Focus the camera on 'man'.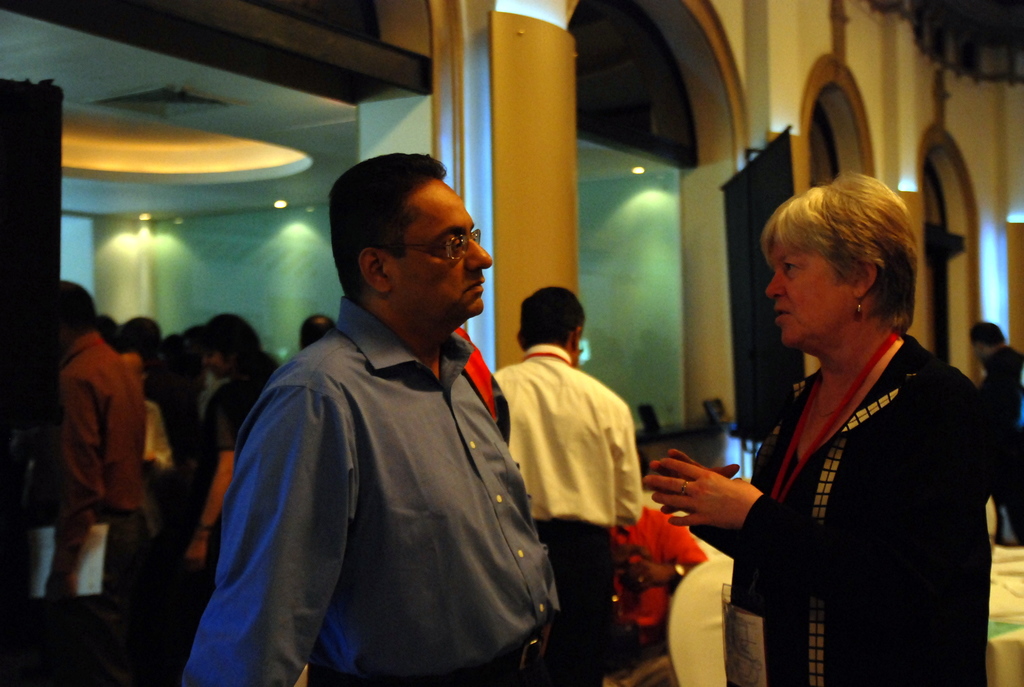
Focus region: [x1=488, y1=283, x2=648, y2=686].
